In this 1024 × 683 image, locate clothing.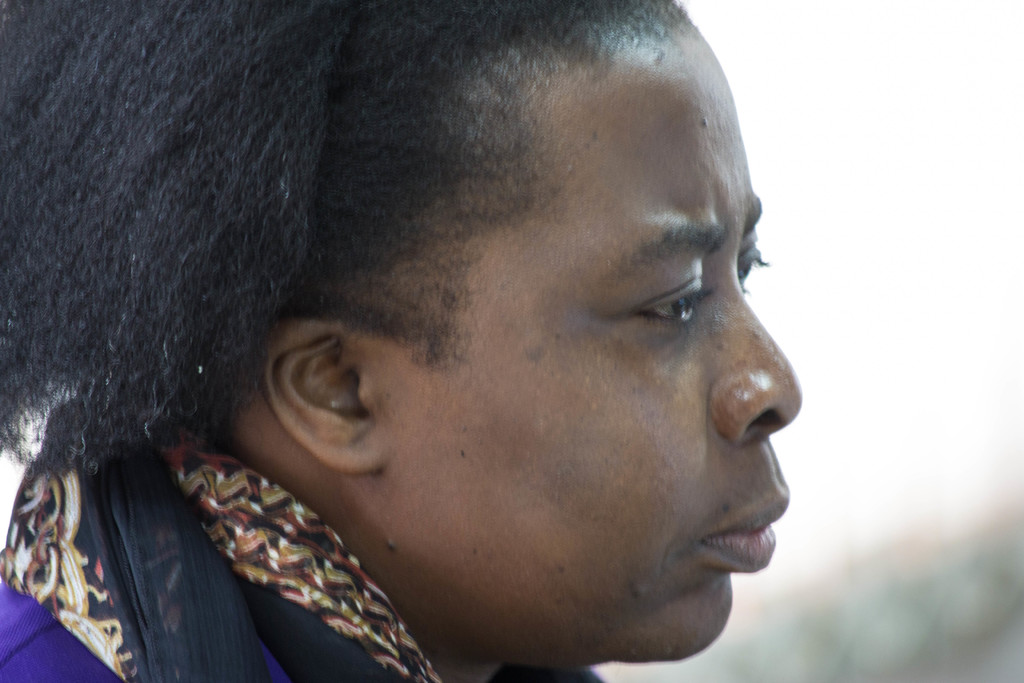
Bounding box: (0,383,627,682).
